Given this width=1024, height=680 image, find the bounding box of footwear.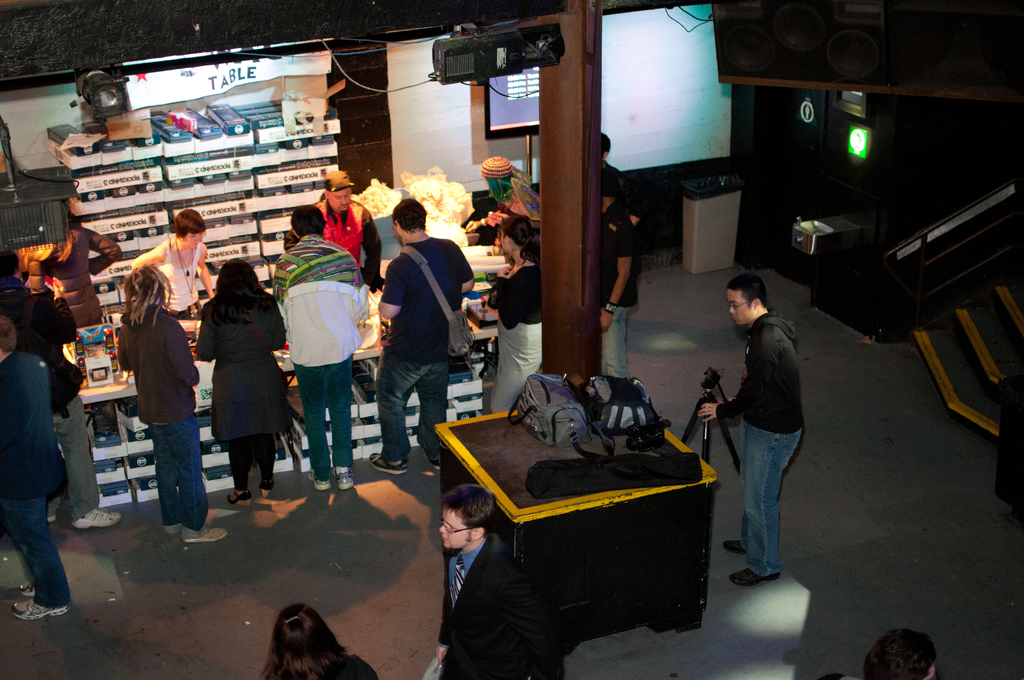
x1=309, y1=471, x2=330, y2=492.
